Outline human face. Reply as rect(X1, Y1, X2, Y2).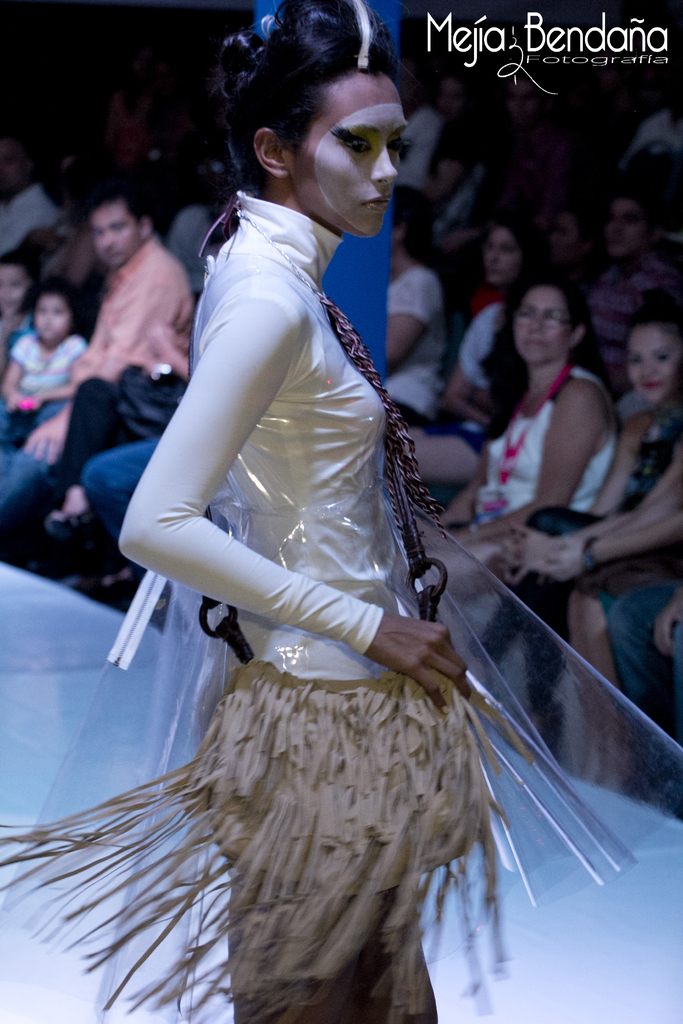
rect(92, 202, 143, 264).
